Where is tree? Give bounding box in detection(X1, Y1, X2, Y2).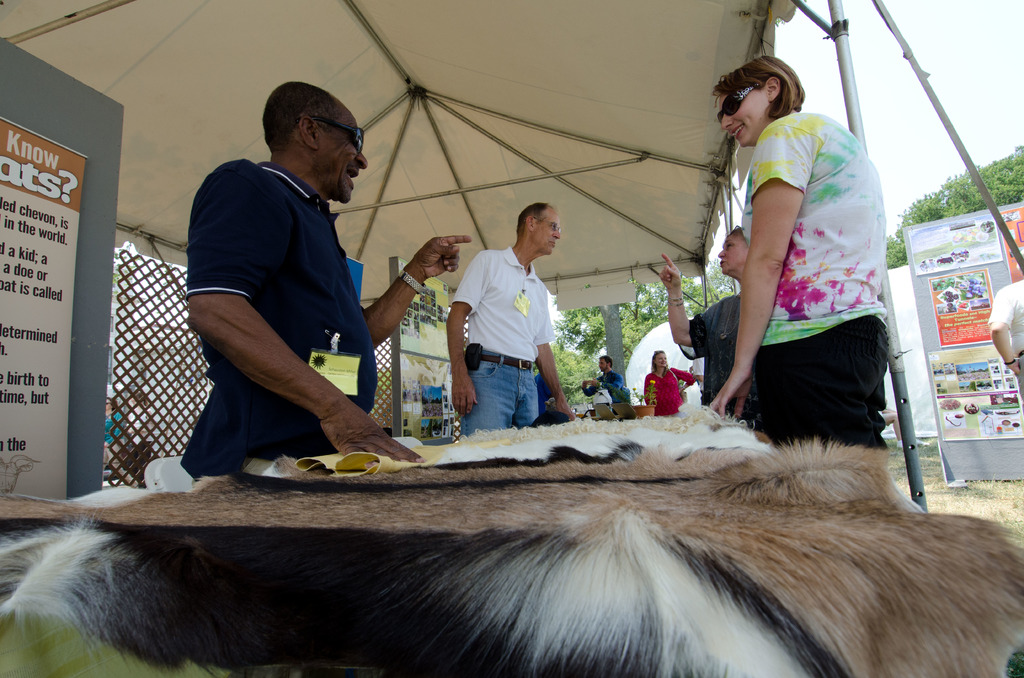
detection(598, 303, 625, 386).
